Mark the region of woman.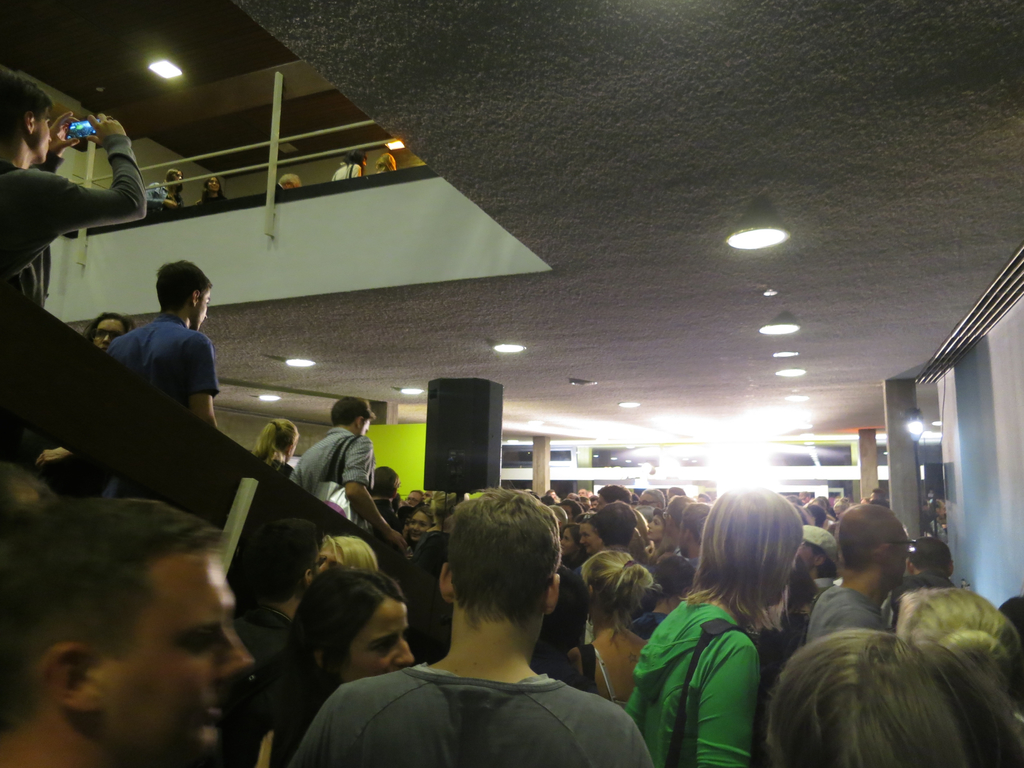
Region: pyautogui.locateOnScreen(83, 311, 134, 353).
